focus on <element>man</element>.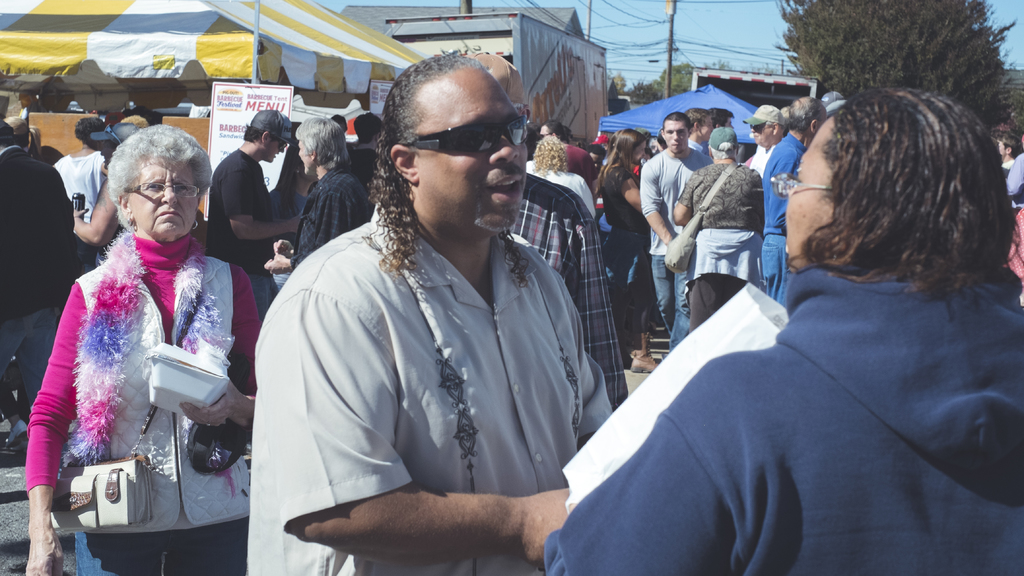
Focused at 744, 100, 792, 175.
